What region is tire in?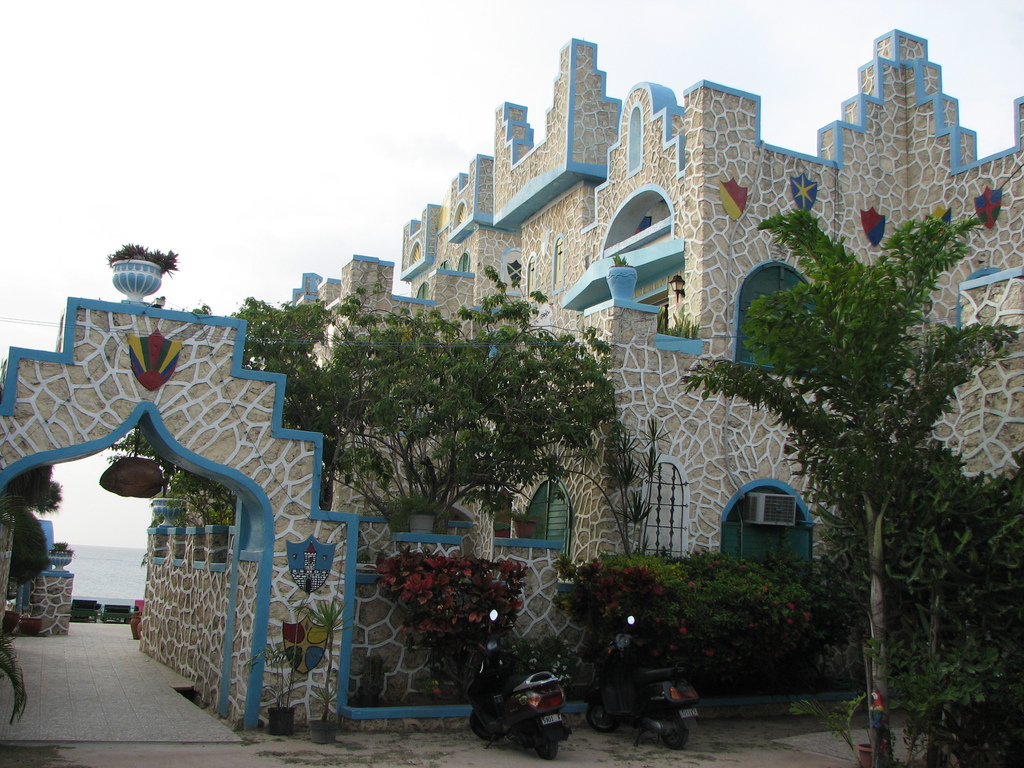
x1=587 y1=701 x2=618 y2=732.
